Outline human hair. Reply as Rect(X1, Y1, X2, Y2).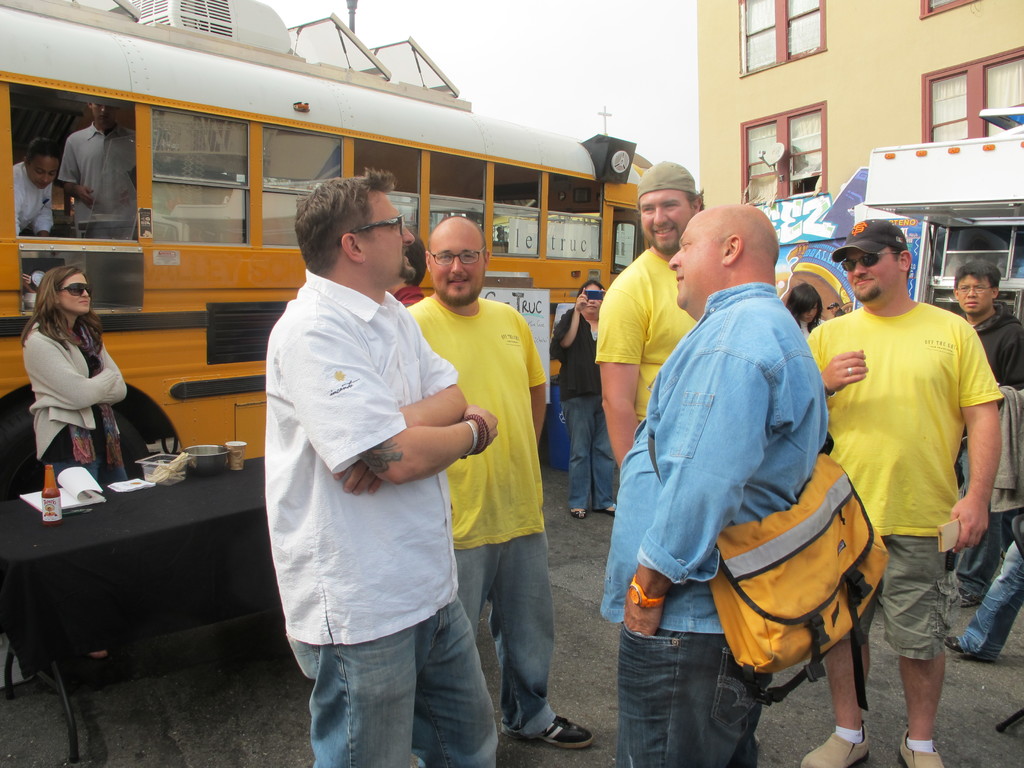
Rect(404, 232, 428, 285).
